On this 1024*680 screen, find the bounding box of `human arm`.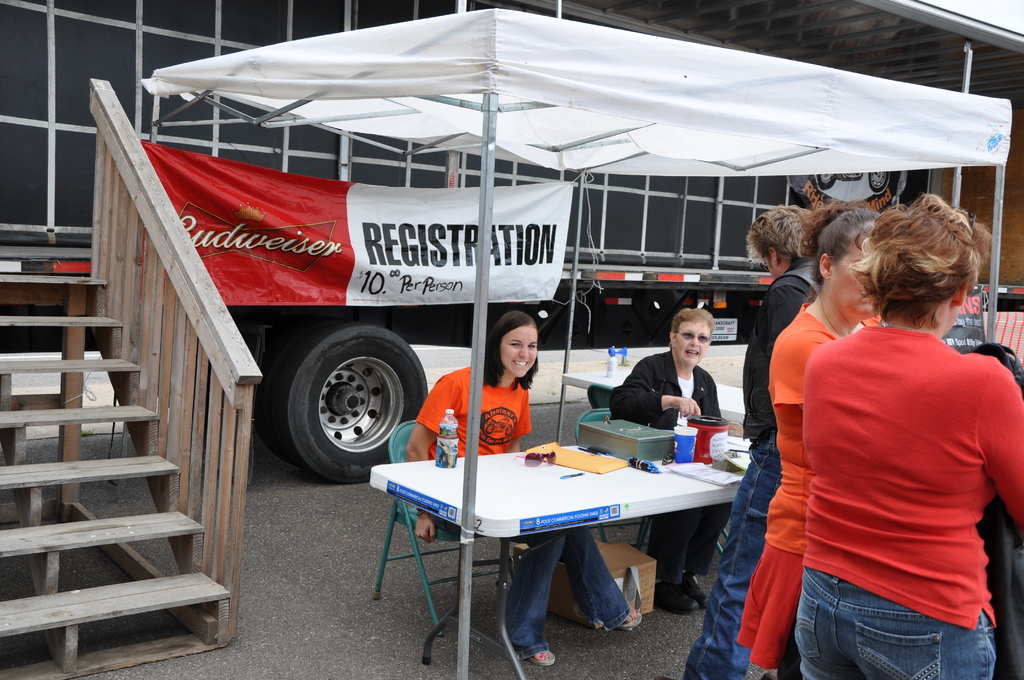
Bounding box: [703, 384, 722, 436].
